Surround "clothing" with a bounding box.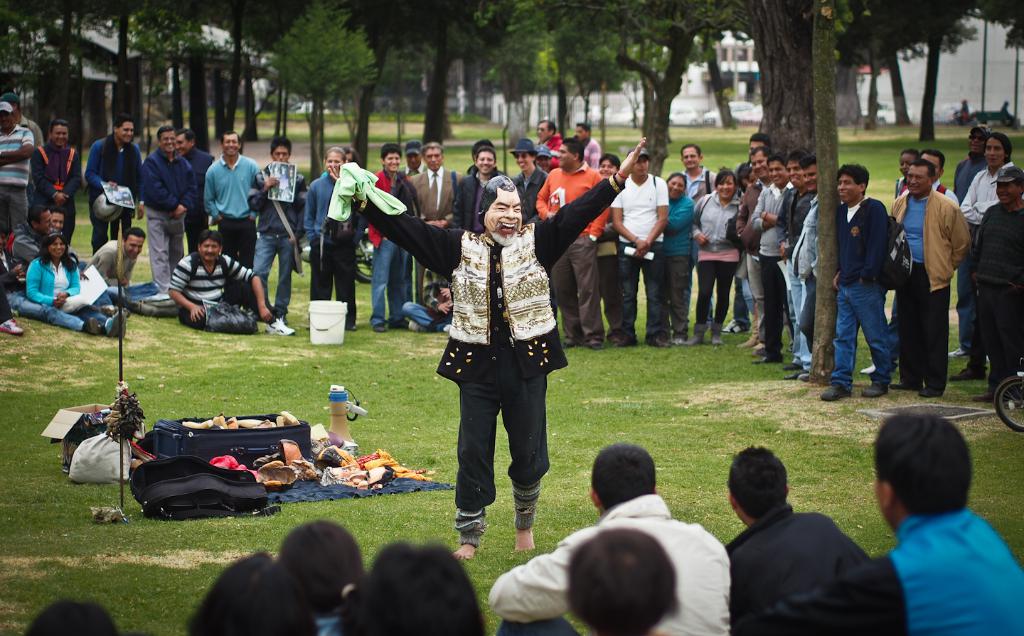
736,181,761,254.
